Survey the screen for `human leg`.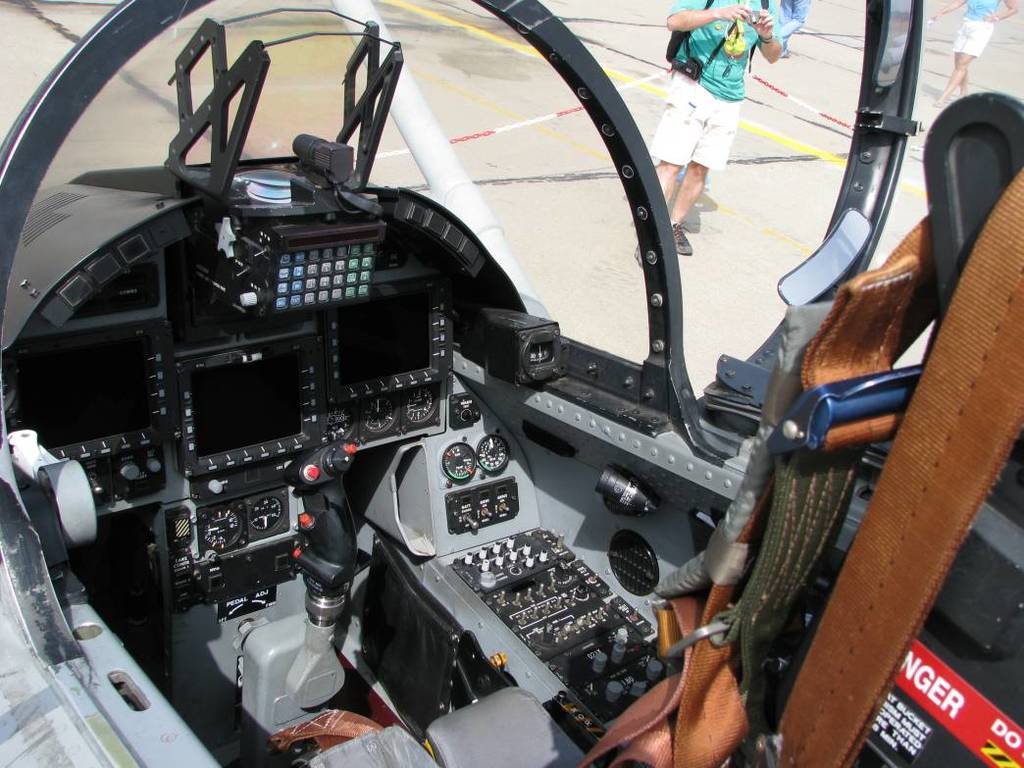
Survey found: x1=657, y1=70, x2=742, y2=251.
